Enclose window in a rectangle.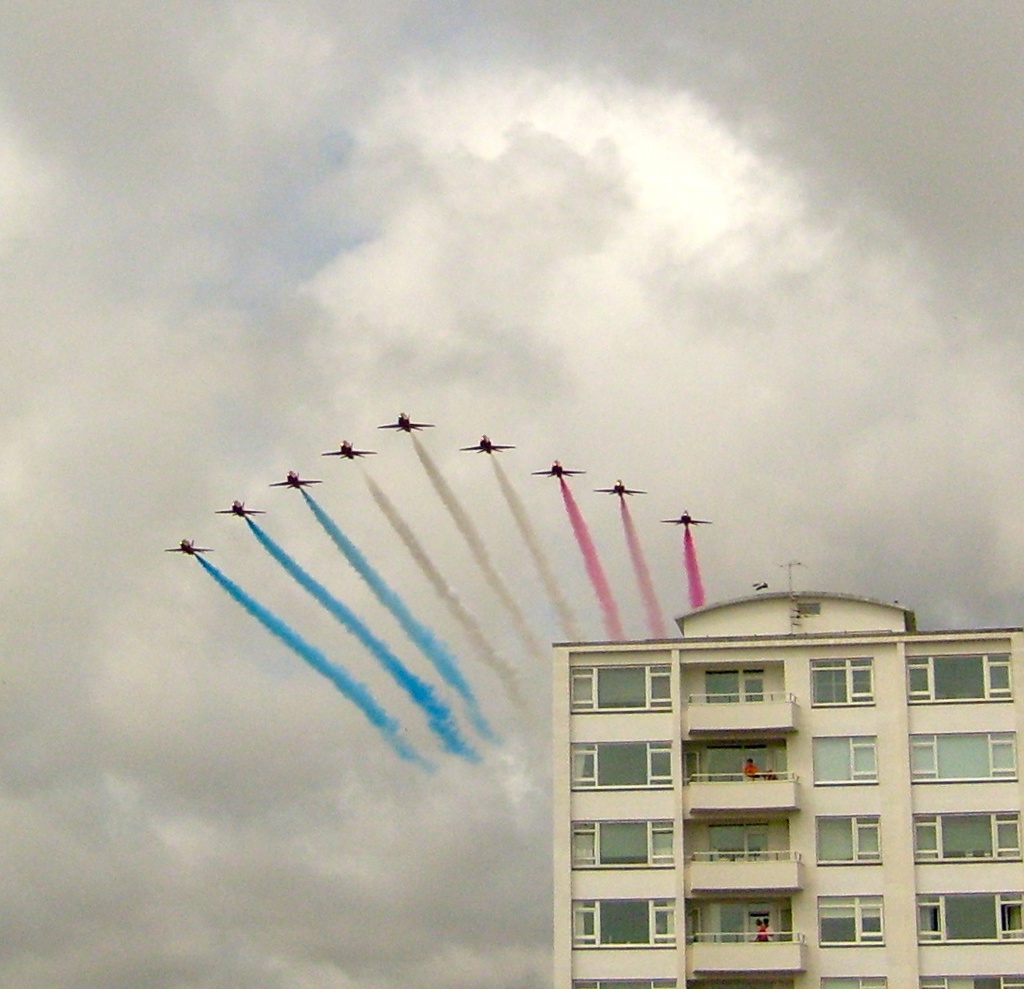
crop(910, 646, 1015, 706).
